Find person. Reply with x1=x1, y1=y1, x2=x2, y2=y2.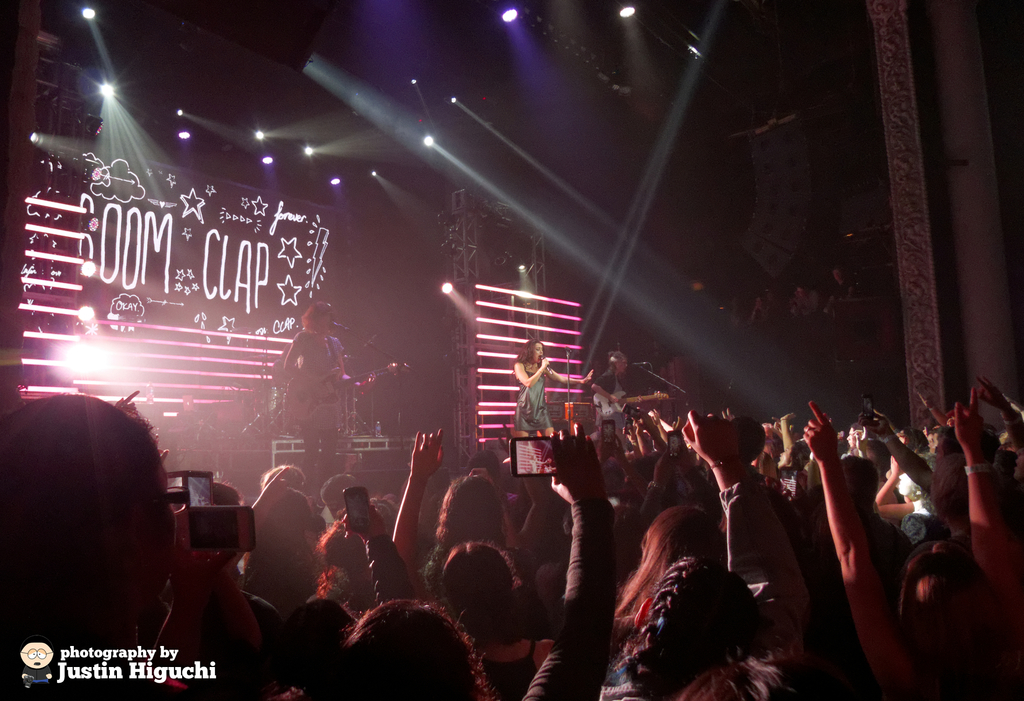
x1=271, y1=301, x2=362, y2=499.
